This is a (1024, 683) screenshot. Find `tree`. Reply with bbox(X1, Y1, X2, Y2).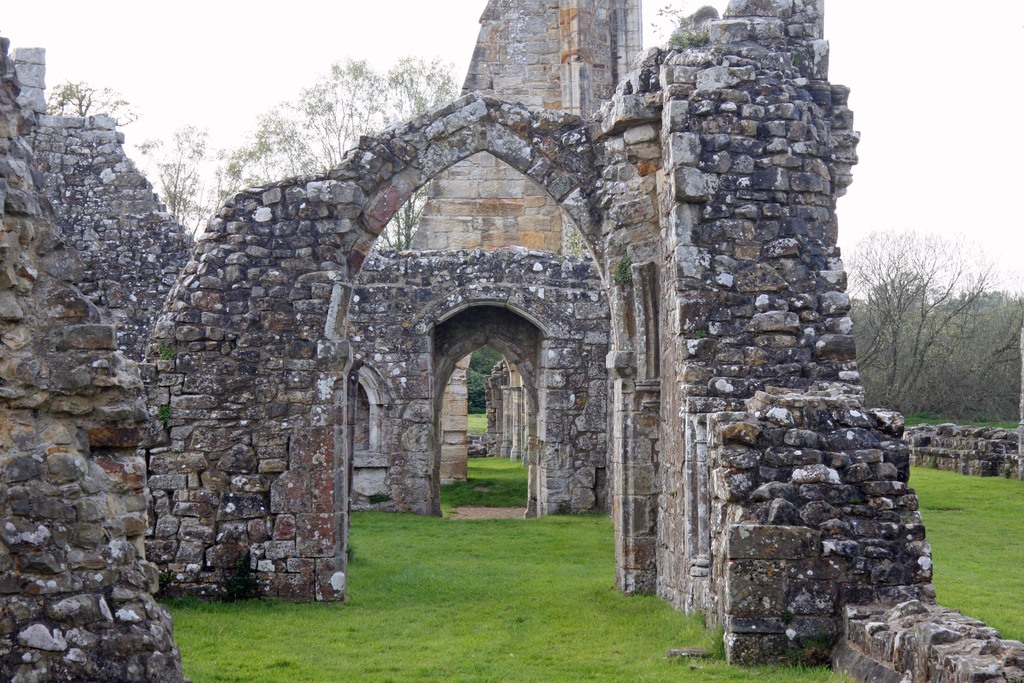
bbox(220, 55, 470, 261).
